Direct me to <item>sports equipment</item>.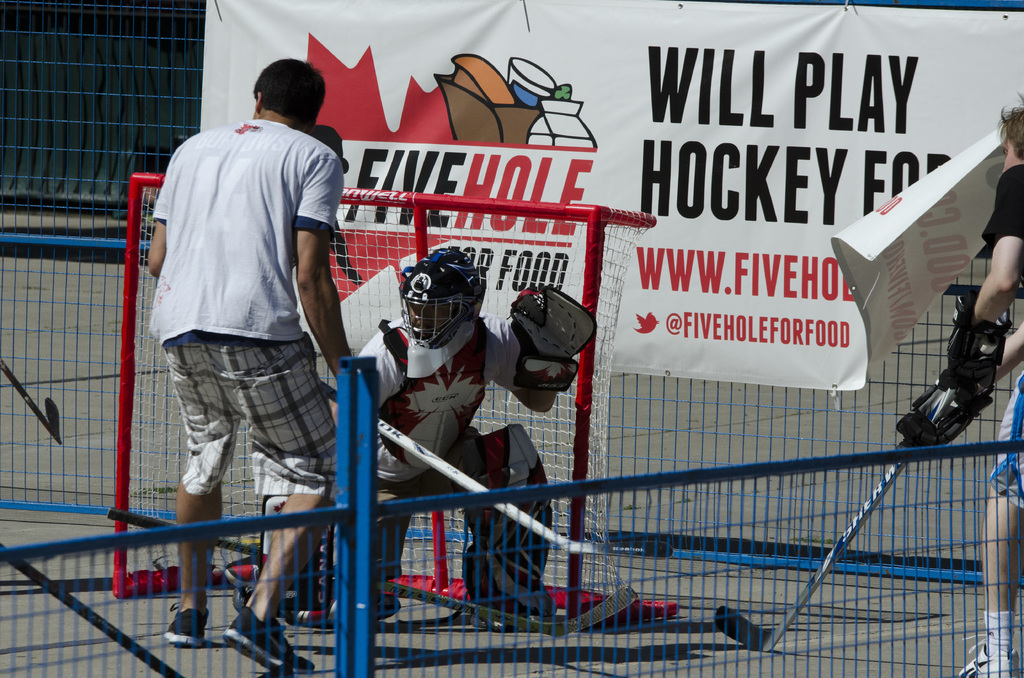
Direction: {"left": 393, "top": 251, "right": 494, "bottom": 351}.
